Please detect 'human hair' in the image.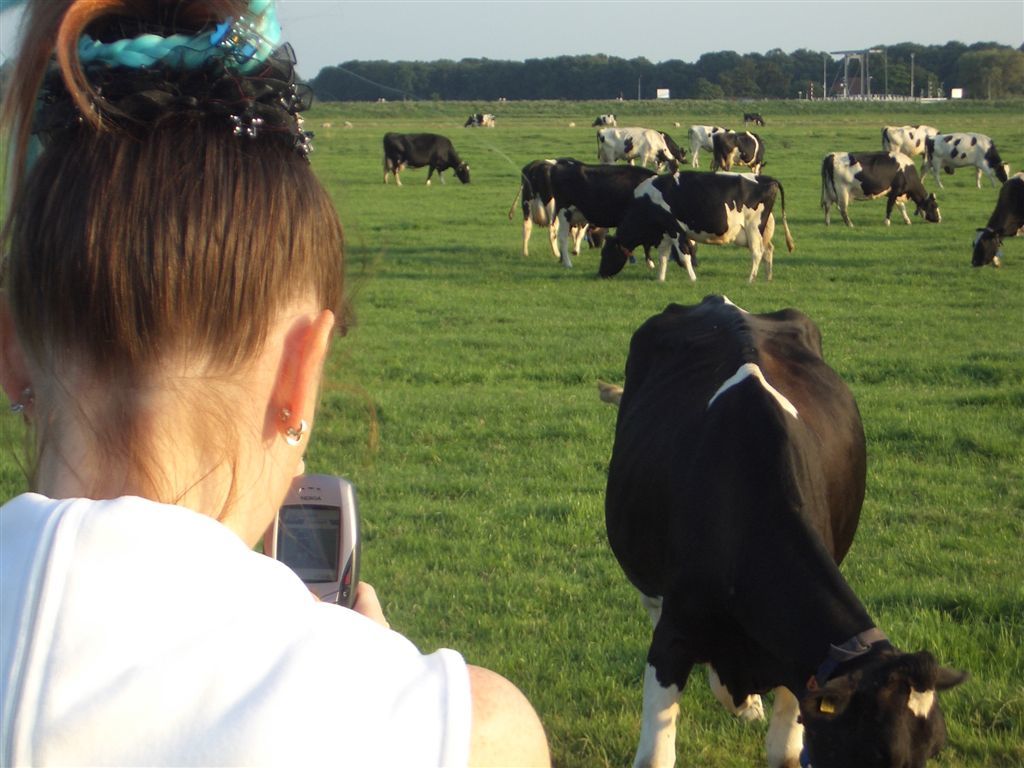
box=[24, 41, 336, 533].
